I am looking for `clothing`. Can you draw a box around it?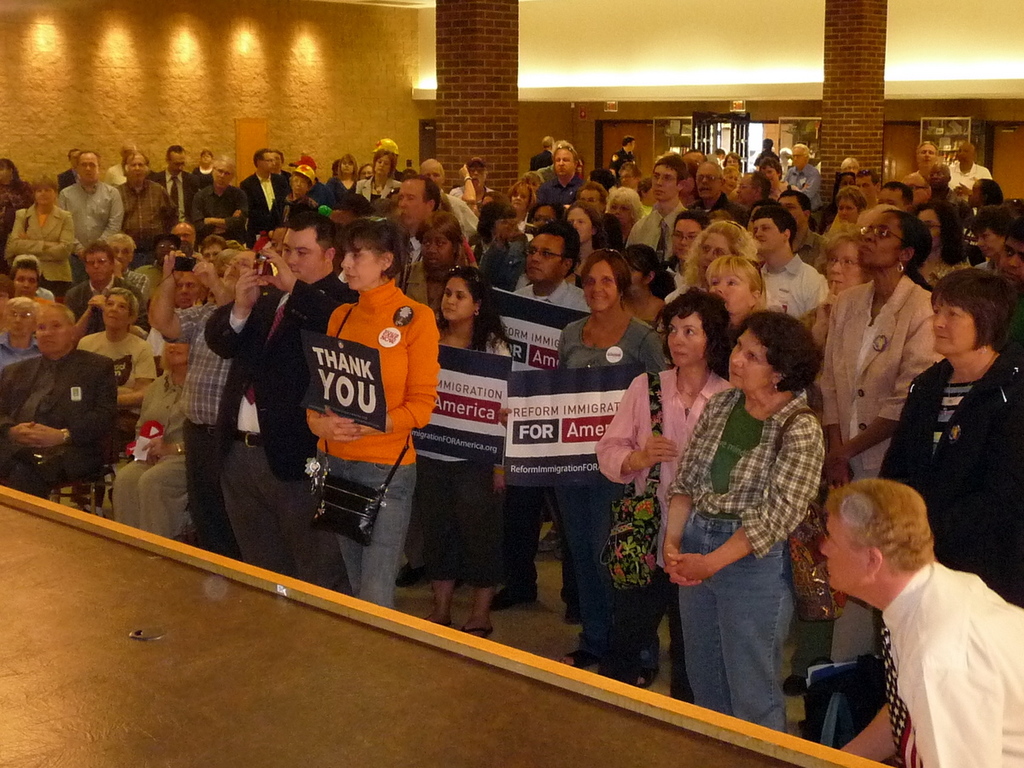
Sure, the bounding box is <box>323,293,432,630</box>.
